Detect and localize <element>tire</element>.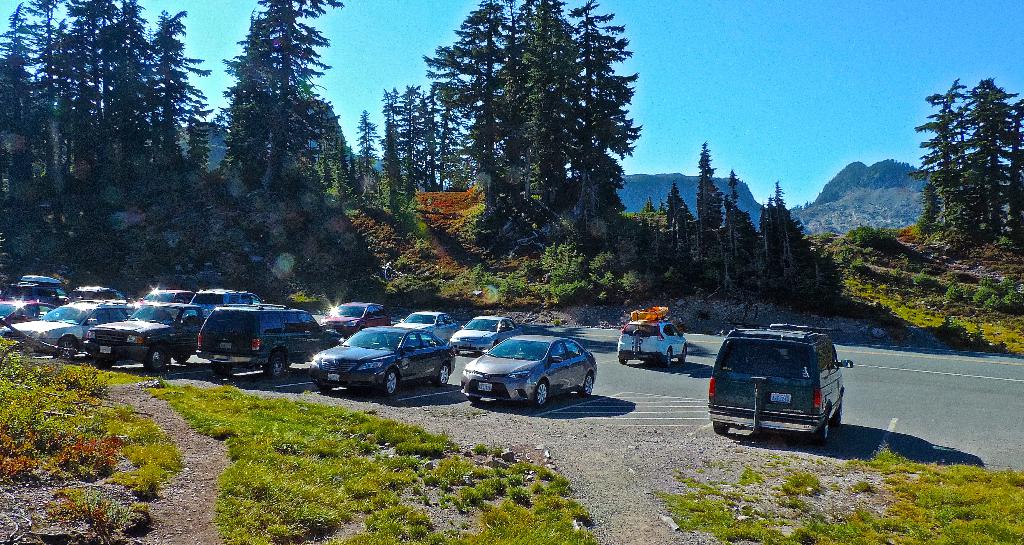
Localized at [x1=56, y1=333, x2=77, y2=357].
